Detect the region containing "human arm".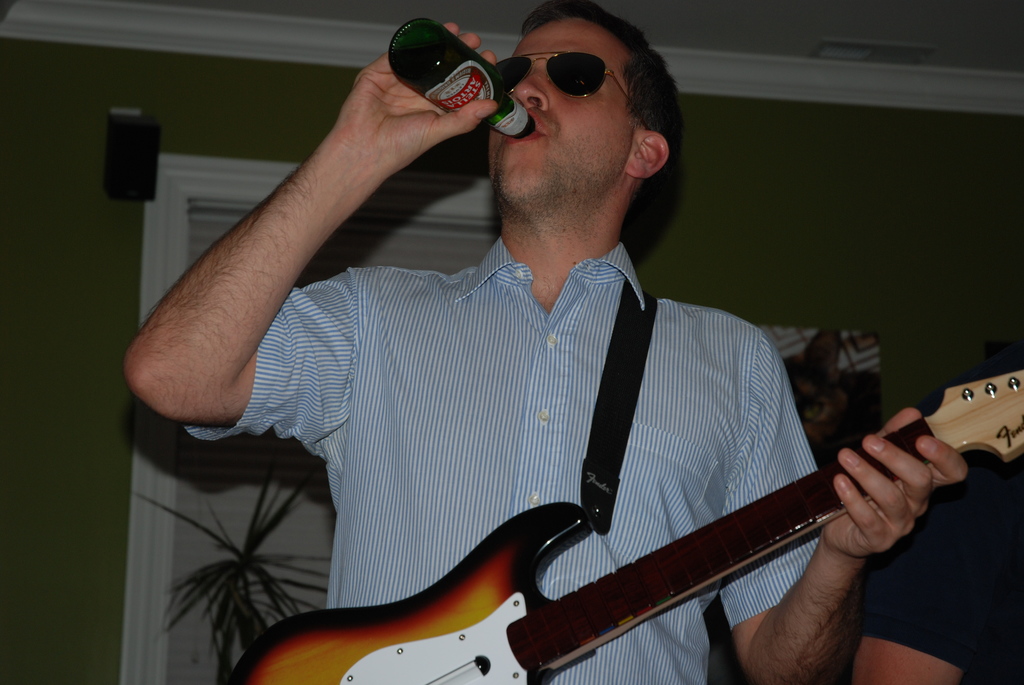
{"left": 712, "top": 331, "right": 971, "bottom": 684}.
